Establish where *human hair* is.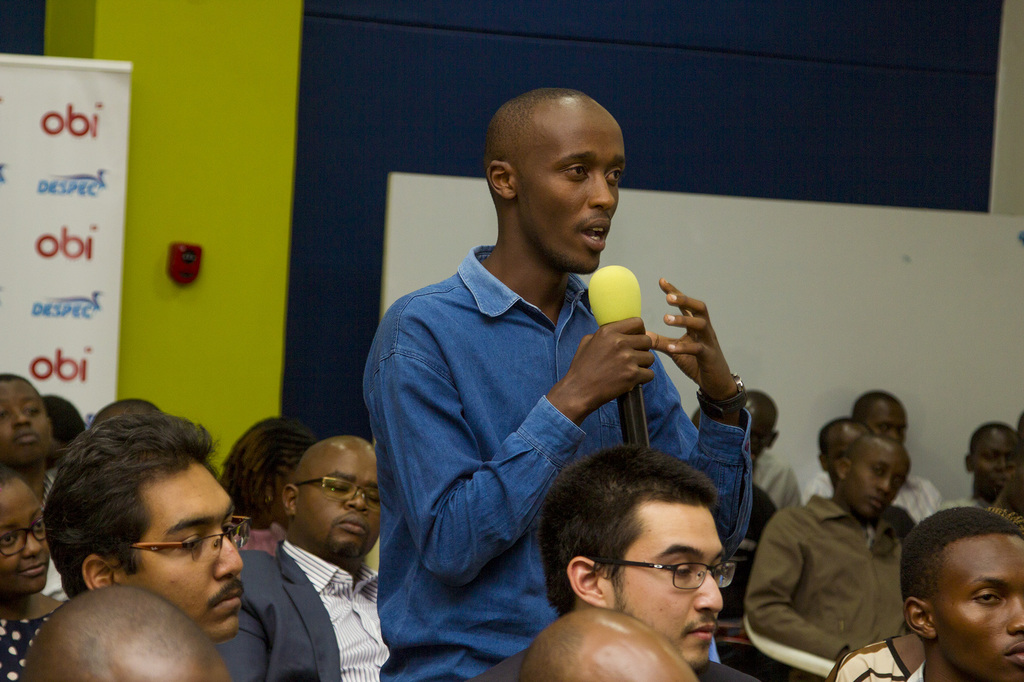
Established at 538:441:722:627.
